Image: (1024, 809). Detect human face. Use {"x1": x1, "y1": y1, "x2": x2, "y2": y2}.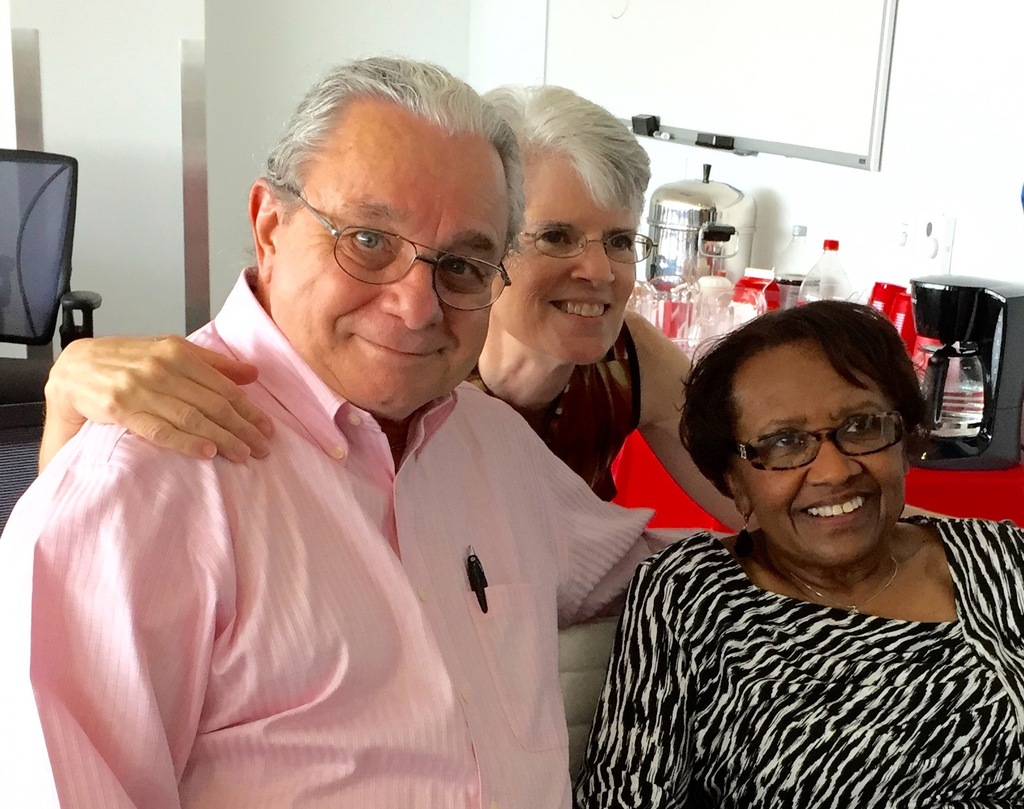
{"x1": 497, "y1": 161, "x2": 639, "y2": 366}.
